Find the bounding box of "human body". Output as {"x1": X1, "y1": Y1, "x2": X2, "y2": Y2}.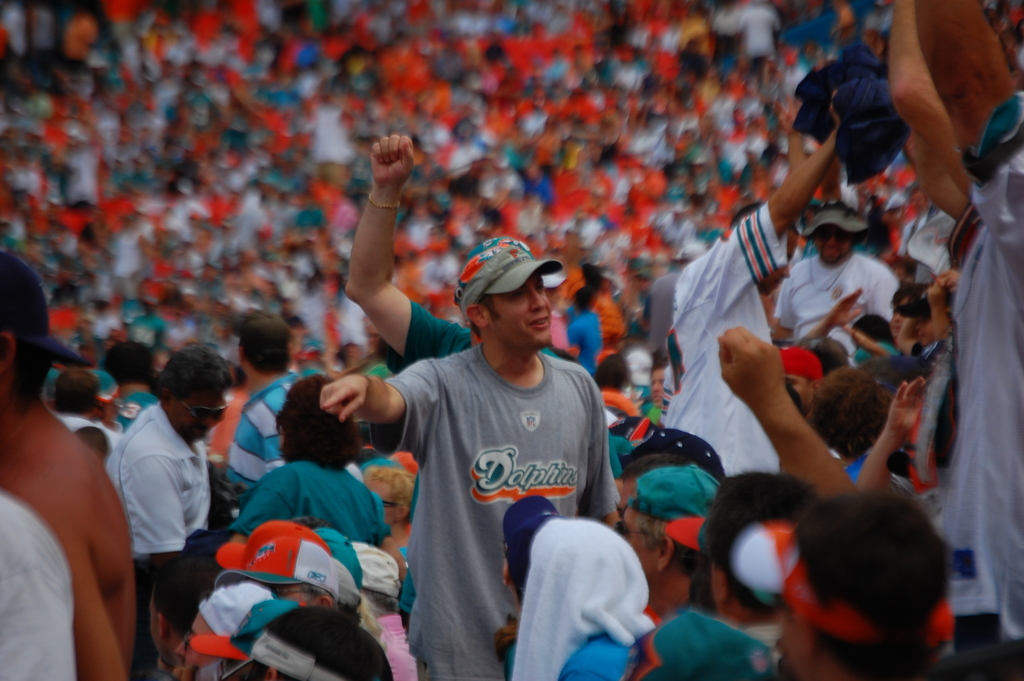
{"x1": 317, "y1": 341, "x2": 620, "y2": 680}.
